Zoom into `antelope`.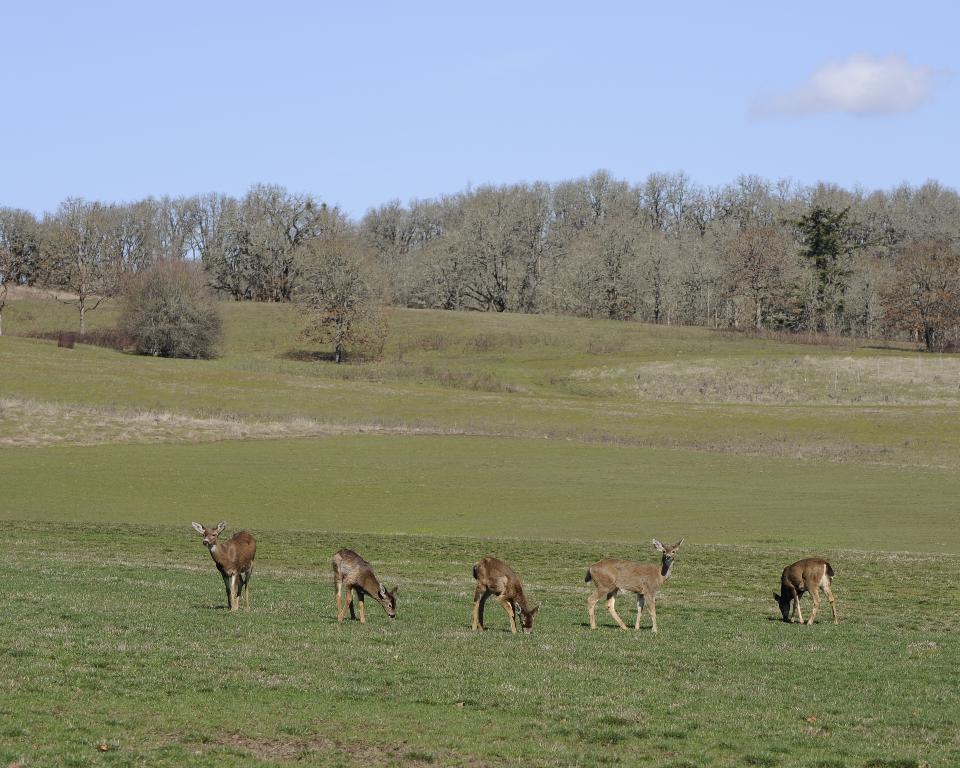
Zoom target: x1=194 y1=520 x2=256 y2=615.
